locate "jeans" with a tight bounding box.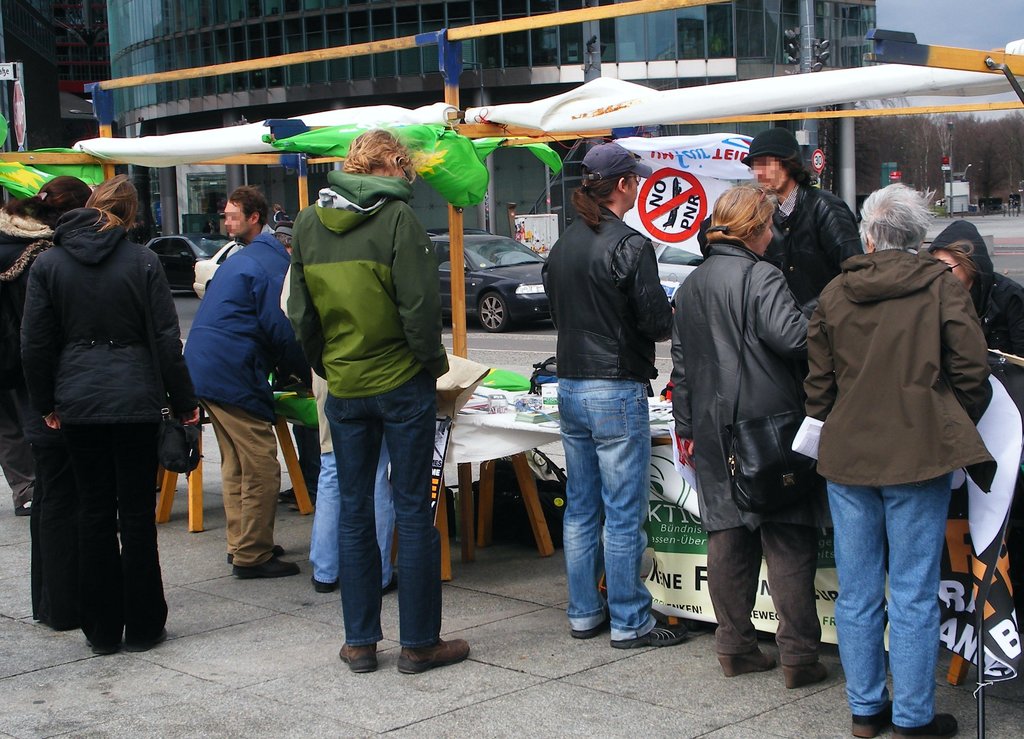
24 431 66 621.
